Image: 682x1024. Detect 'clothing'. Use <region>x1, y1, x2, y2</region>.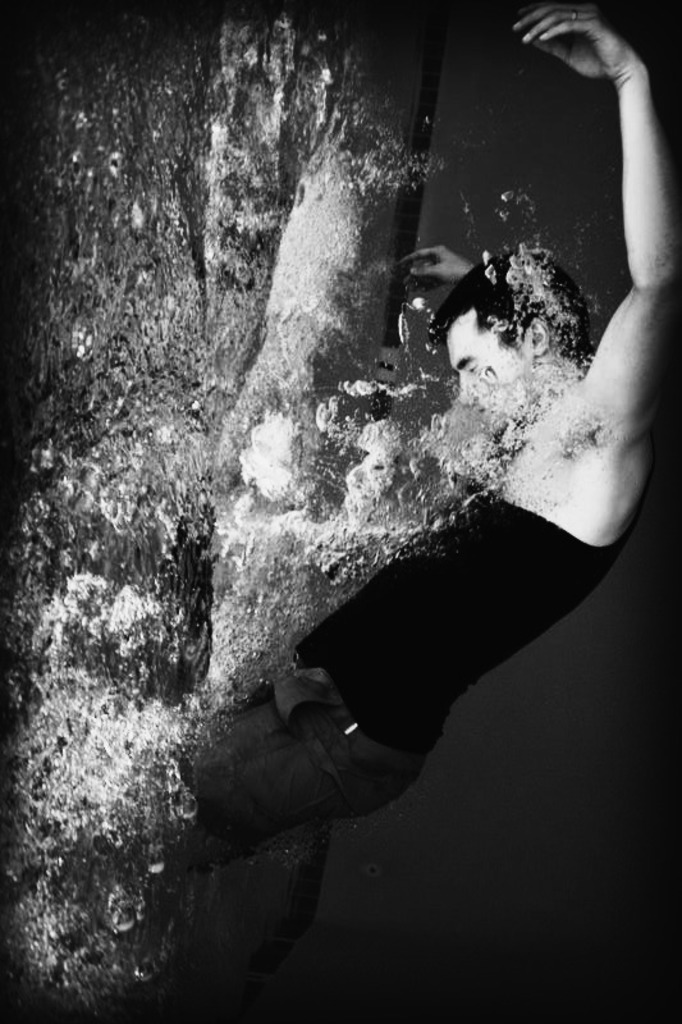
<region>219, 467, 569, 856</region>.
